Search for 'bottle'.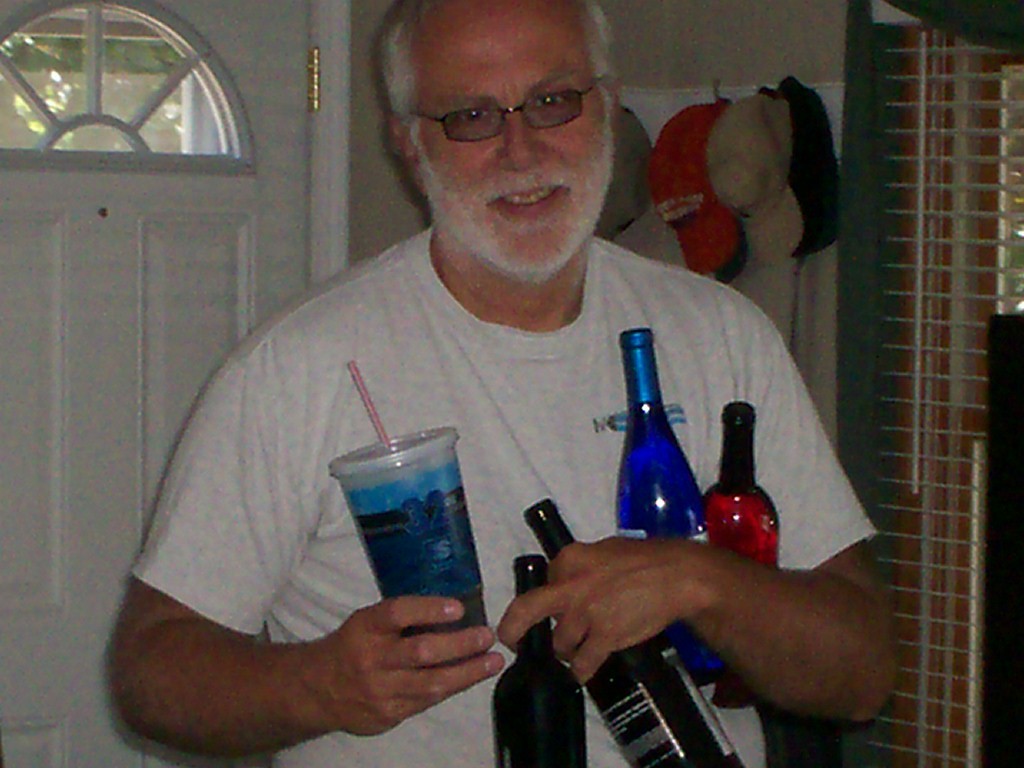
Found at x1=616, y1=324, x2=728, y2=673.
